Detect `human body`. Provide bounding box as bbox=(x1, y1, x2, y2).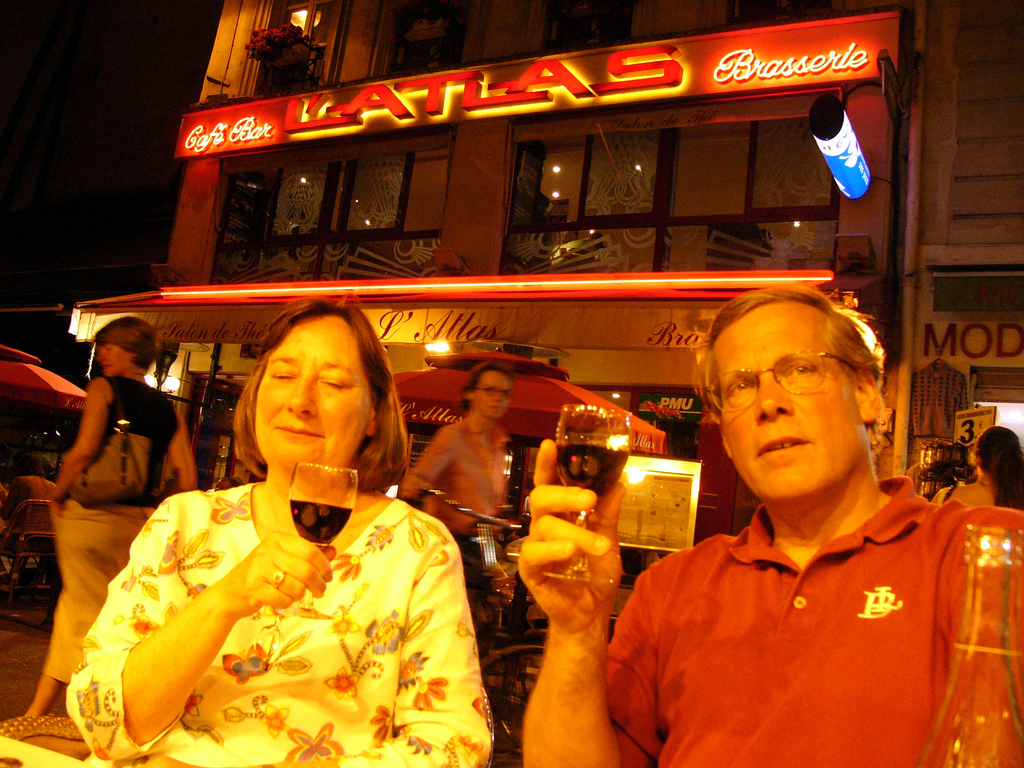
bbox=(516, 438, 1023, 767).
